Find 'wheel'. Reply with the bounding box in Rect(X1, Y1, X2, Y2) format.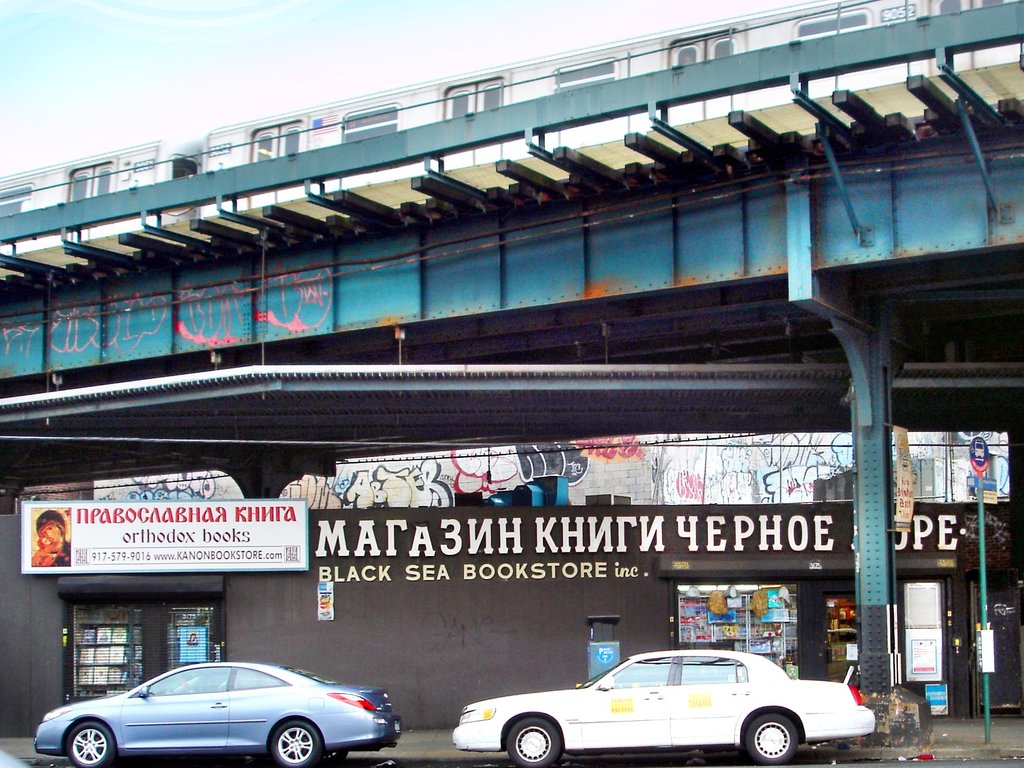
Rect(66, 714, 118, 767).
